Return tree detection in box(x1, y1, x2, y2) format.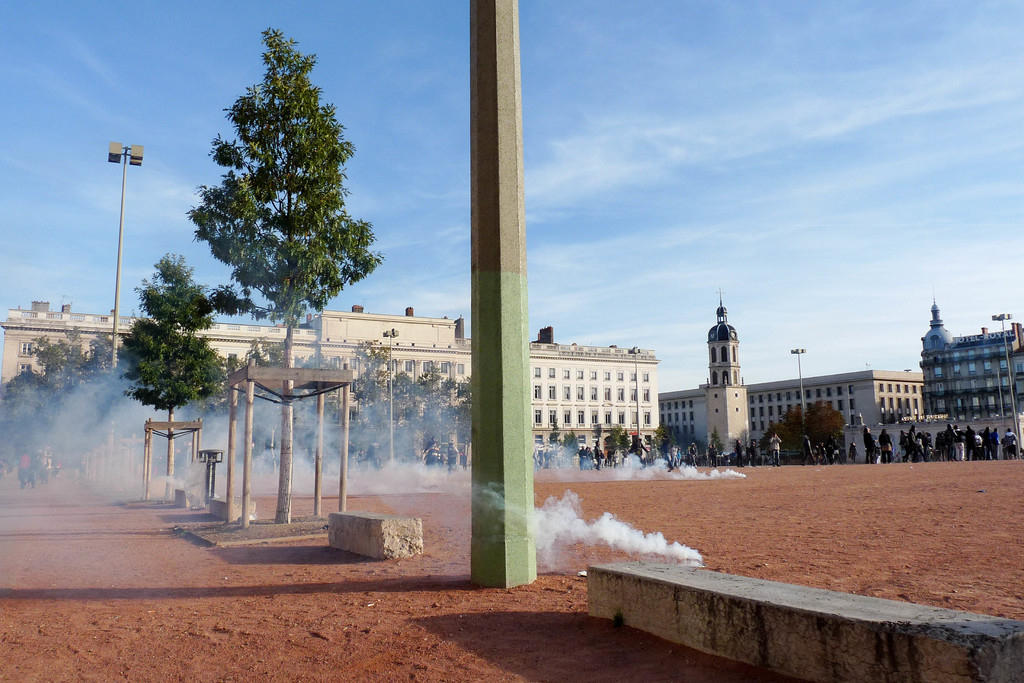
box(547, 421, 557, 447).
